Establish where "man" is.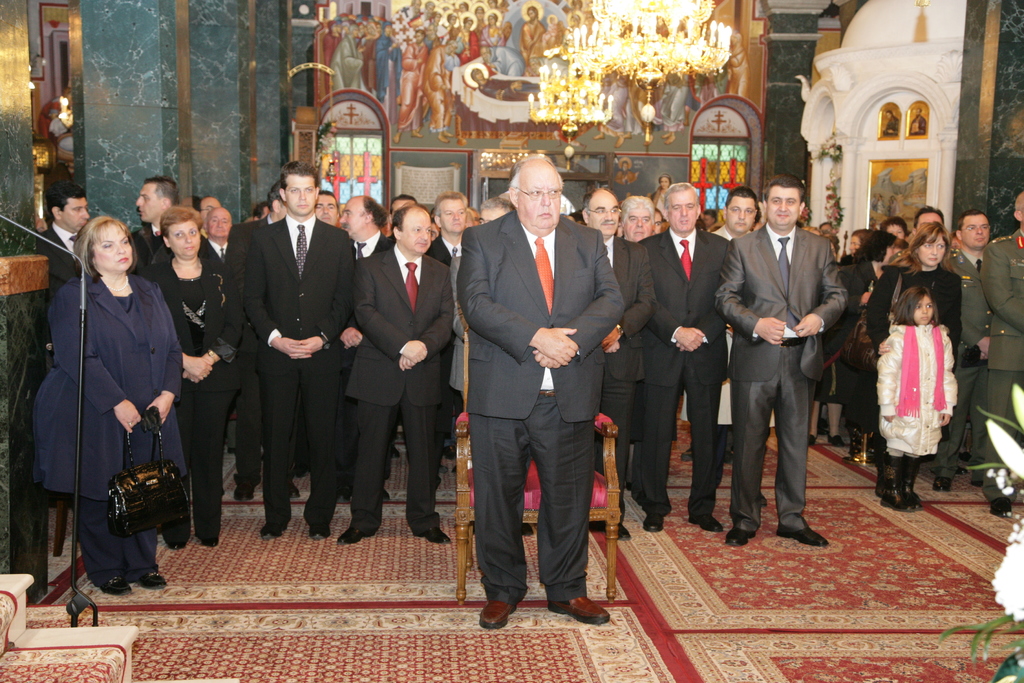
Established at bbox=[518, 4, 545, 79].
